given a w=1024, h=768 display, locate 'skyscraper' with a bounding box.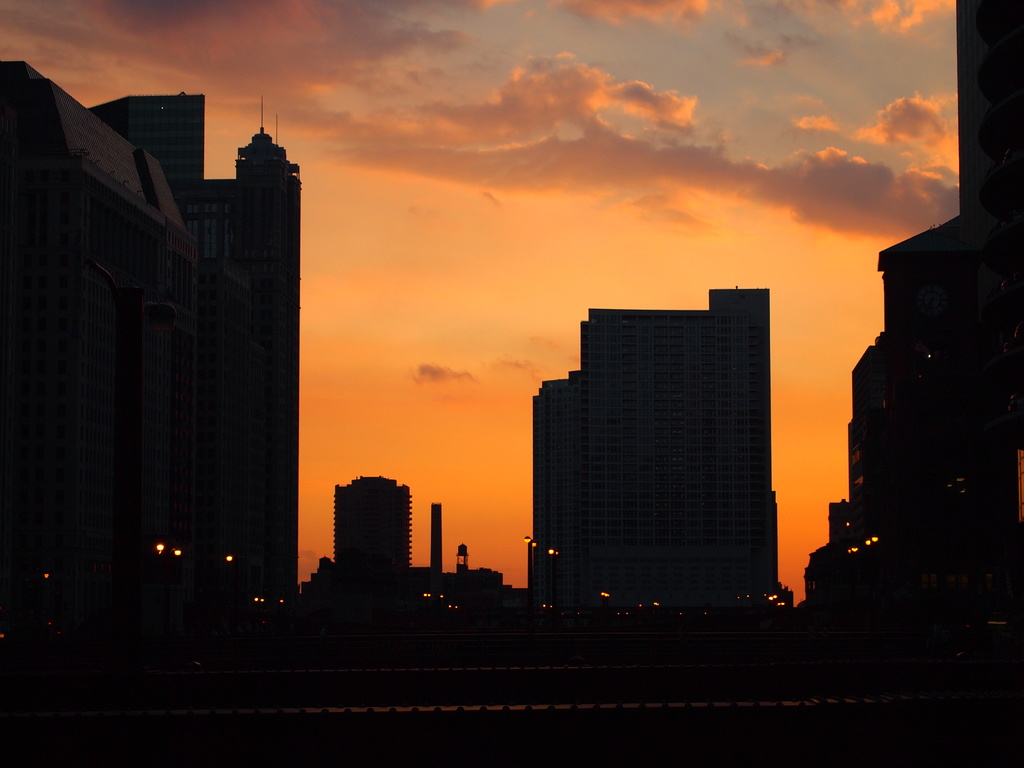
Located: 335, 471, 415, 595.
